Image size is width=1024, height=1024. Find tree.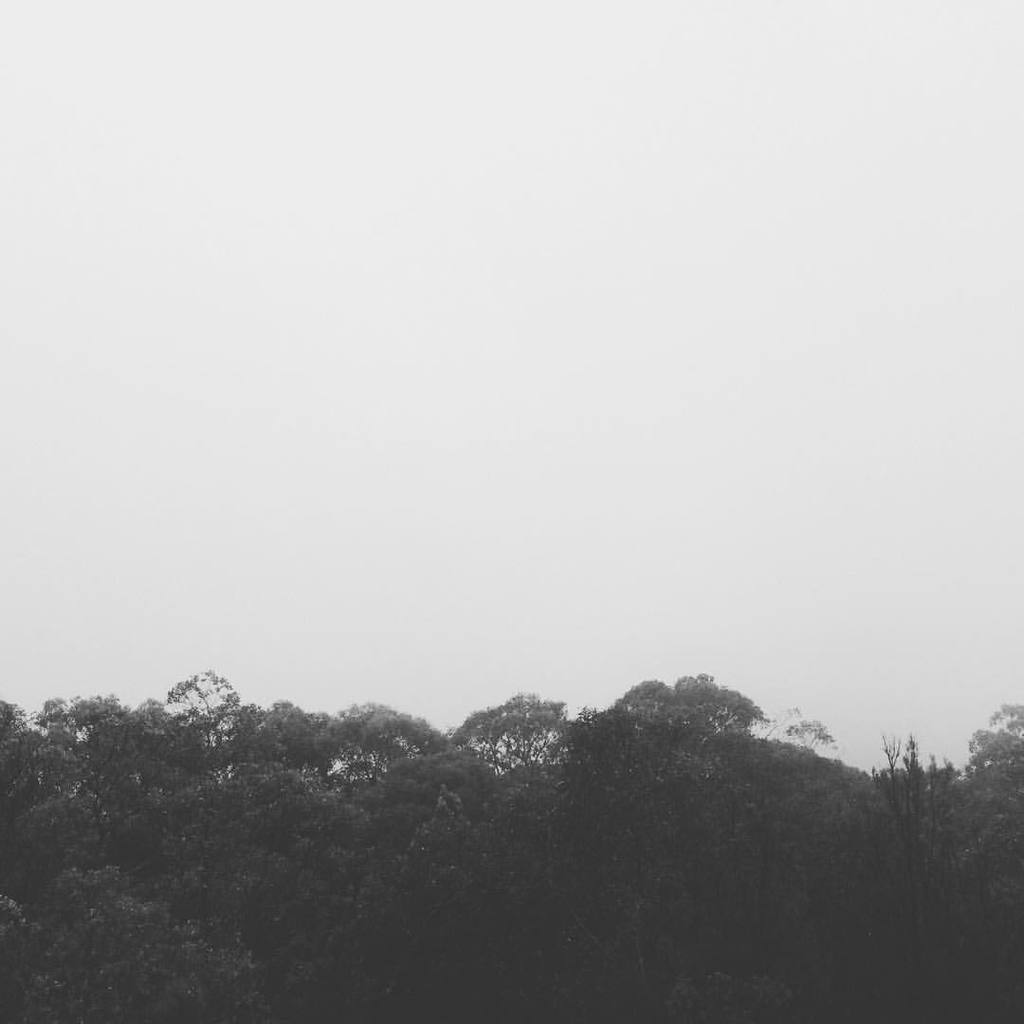
pyautogui.locateOnScreen(948, 670, 1023, 1023).
